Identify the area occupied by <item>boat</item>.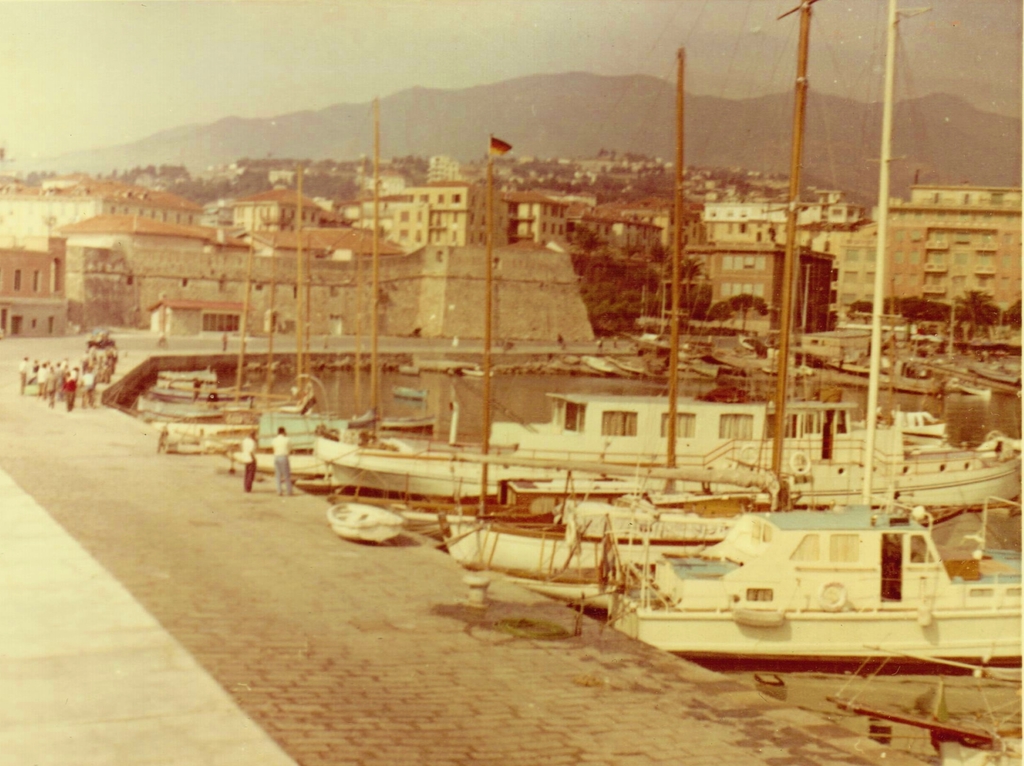
Area: detection(518, 480, 1023, 660).
